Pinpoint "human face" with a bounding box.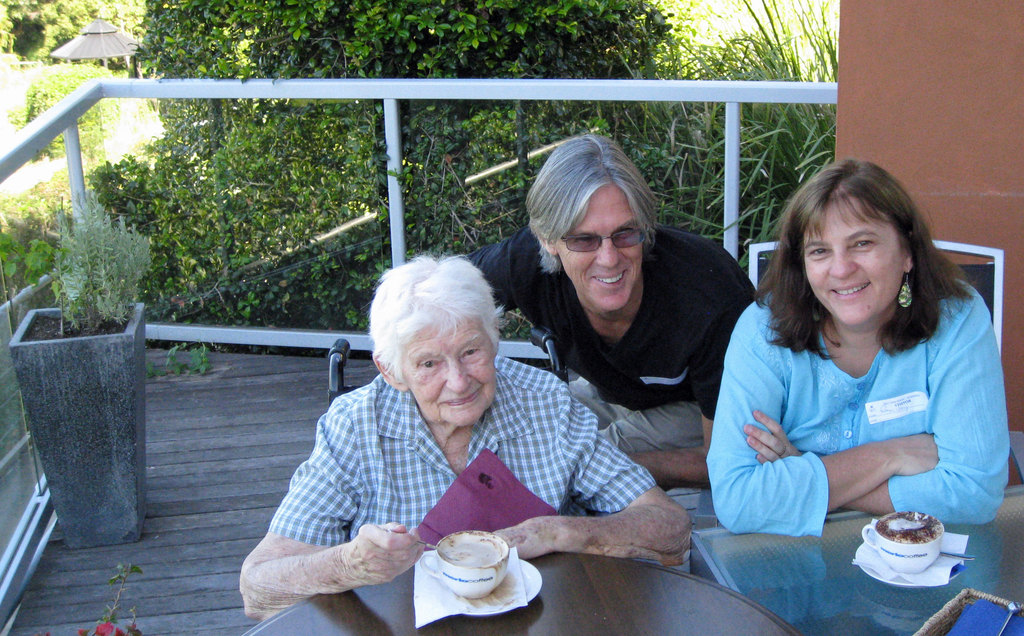
(left=803, top=199, right=910, bottom=323).
